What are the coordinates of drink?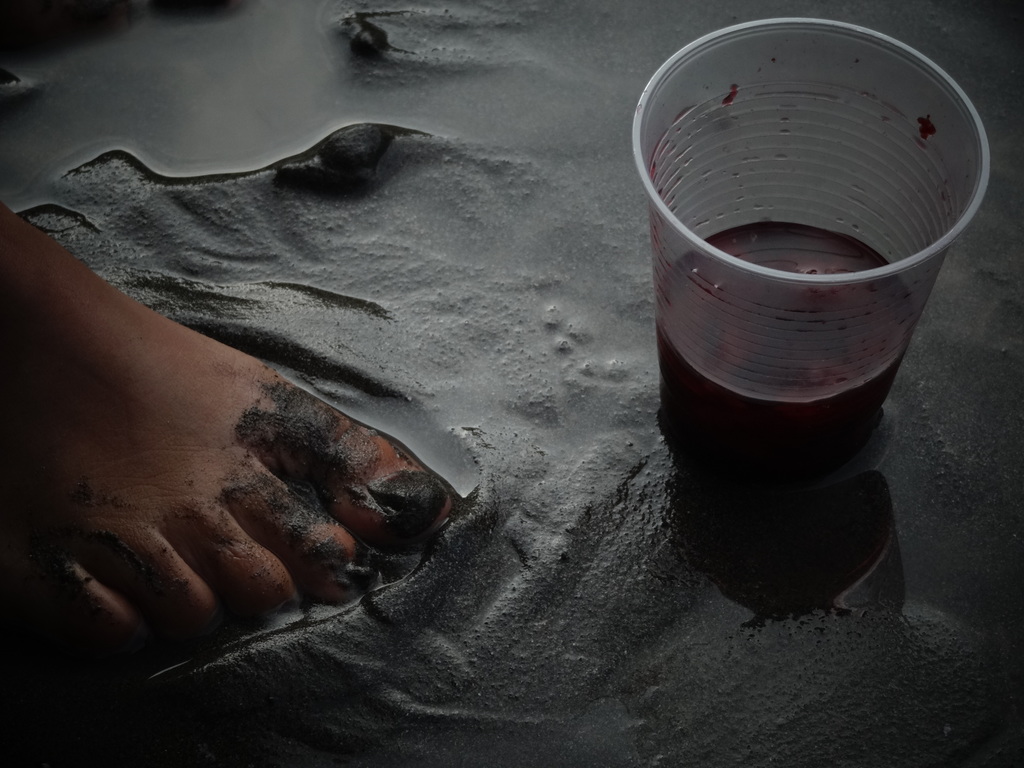
pyautogui.locateOnScreen(657, 218, 918, 474).
